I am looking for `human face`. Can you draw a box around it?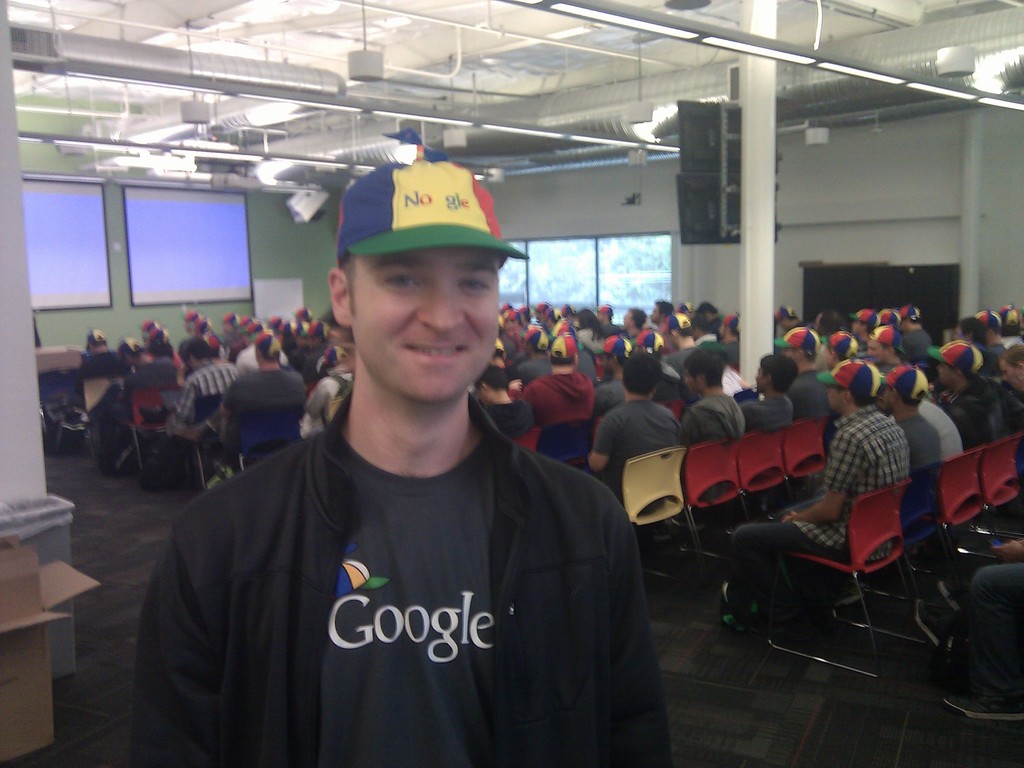
Sure, the bounding box is (828, 388, 842, 412).
